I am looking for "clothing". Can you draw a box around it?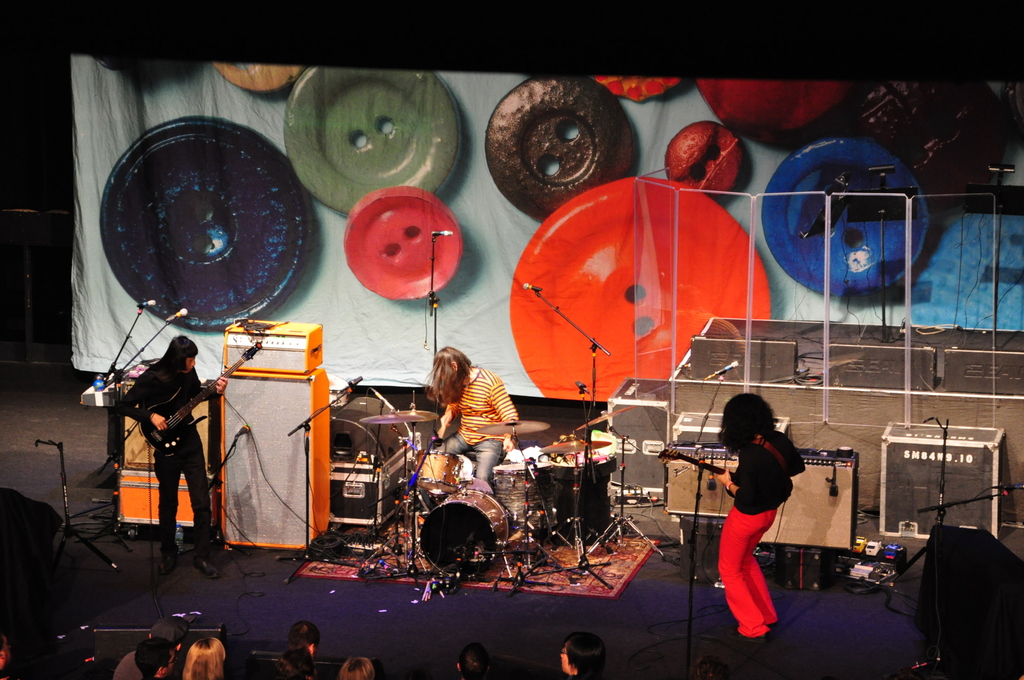
Sure, the bounding box is {"x1": 443, "y1": 370, "x2": 520, "y2": 491}.
